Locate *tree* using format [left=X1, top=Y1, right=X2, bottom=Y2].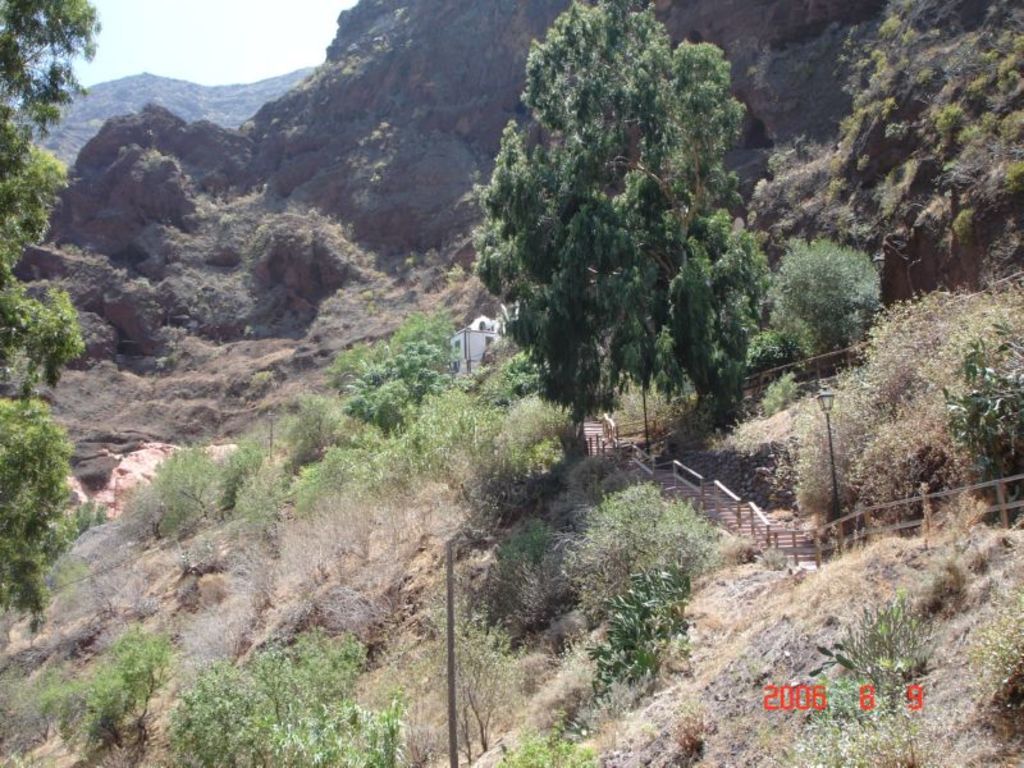
[left=0, top=0, right=101, bottom=634].
